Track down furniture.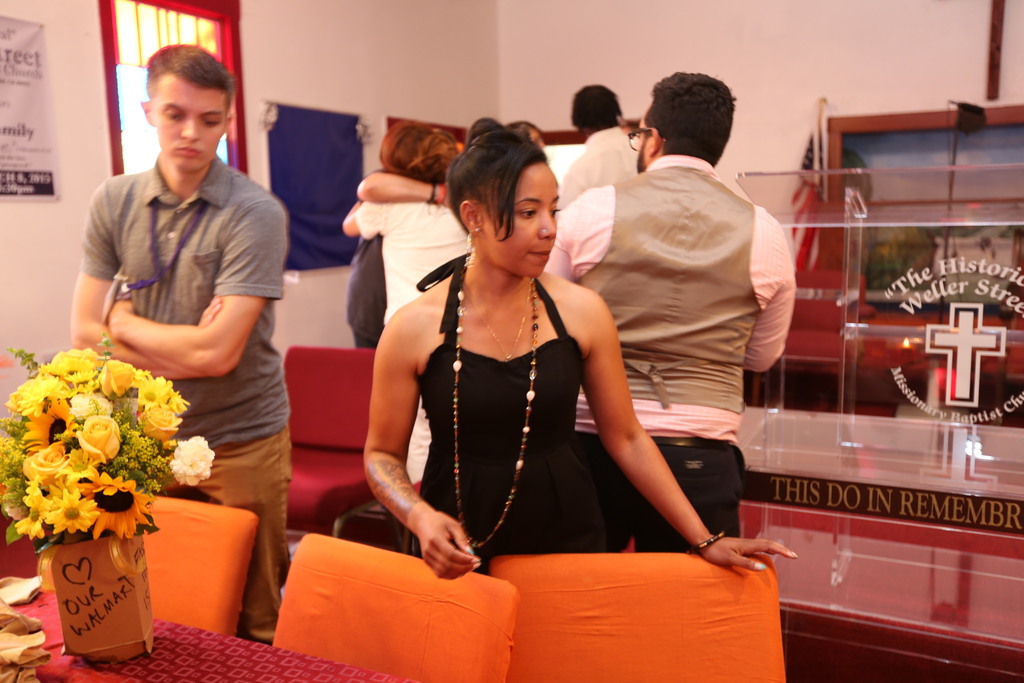
Tracked to region(281, 345, 378, 529).
